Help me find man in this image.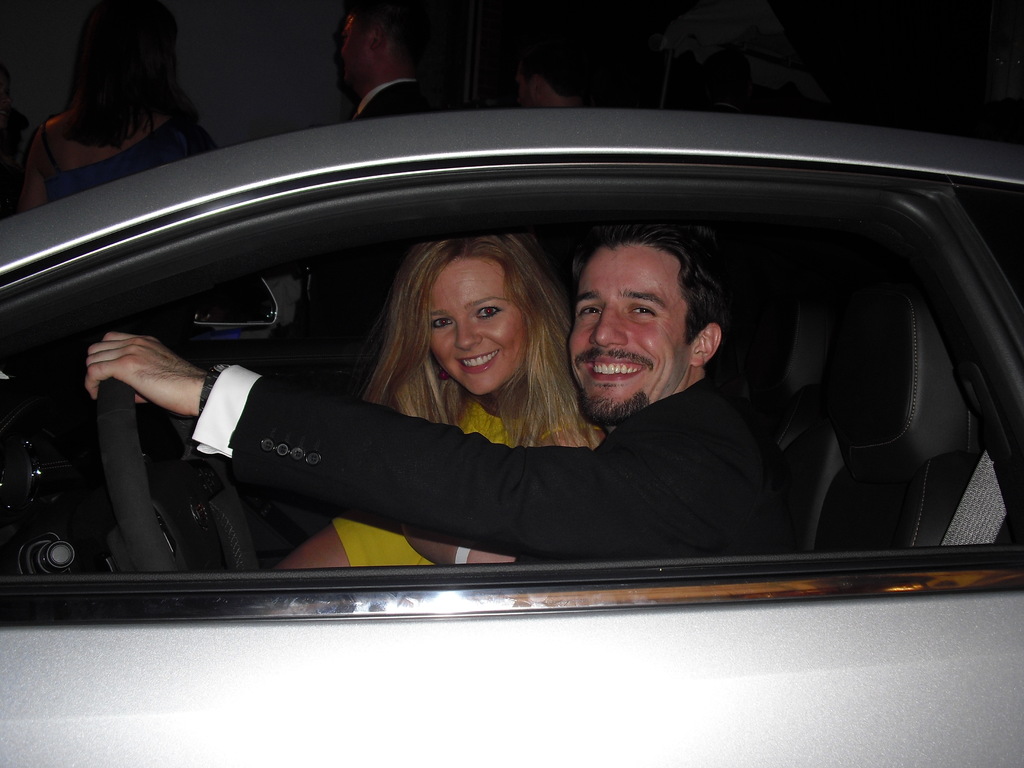
Found it: 77/212/829/565.
